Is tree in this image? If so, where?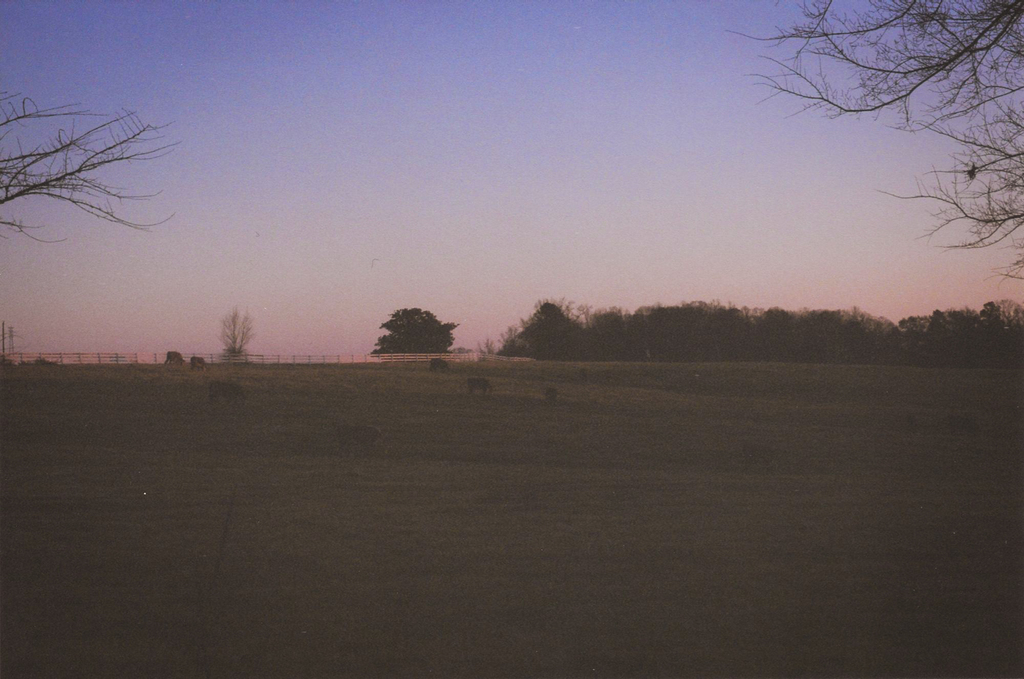
Yes, at <box>761,305,815,360</box>.
